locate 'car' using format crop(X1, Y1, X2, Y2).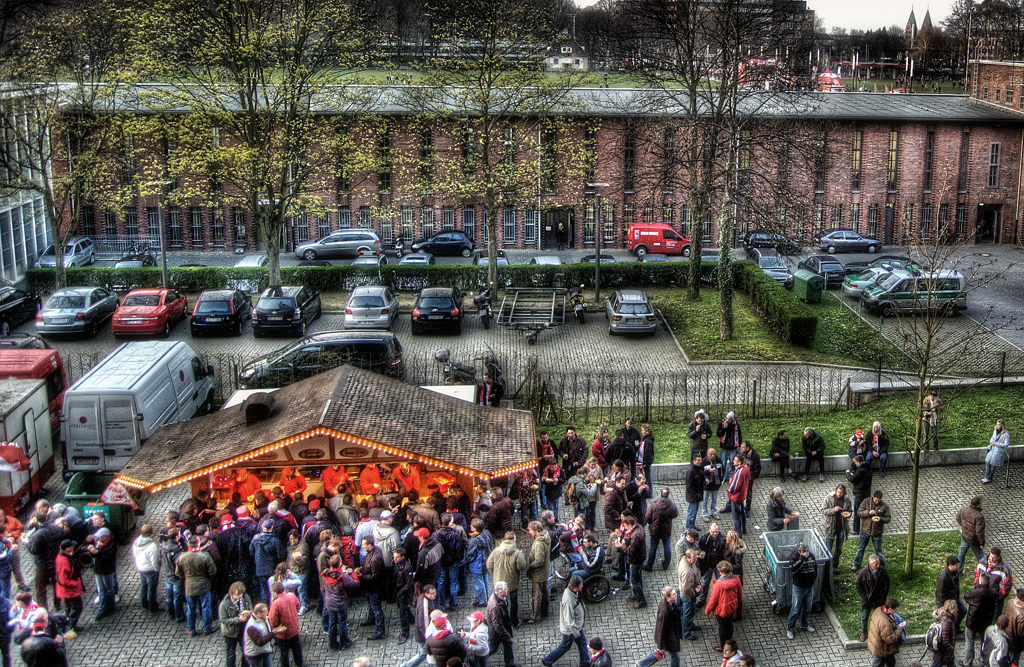
crop(42, 241, 94, 270).
